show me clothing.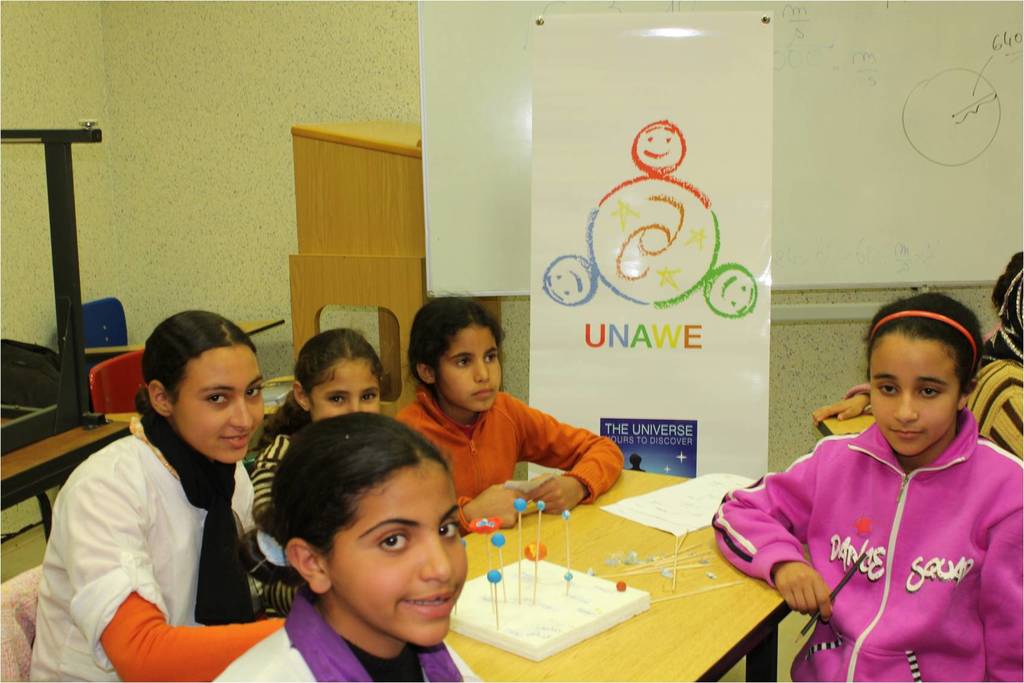
clothing is here: box(710, 412, 1023, 682).
